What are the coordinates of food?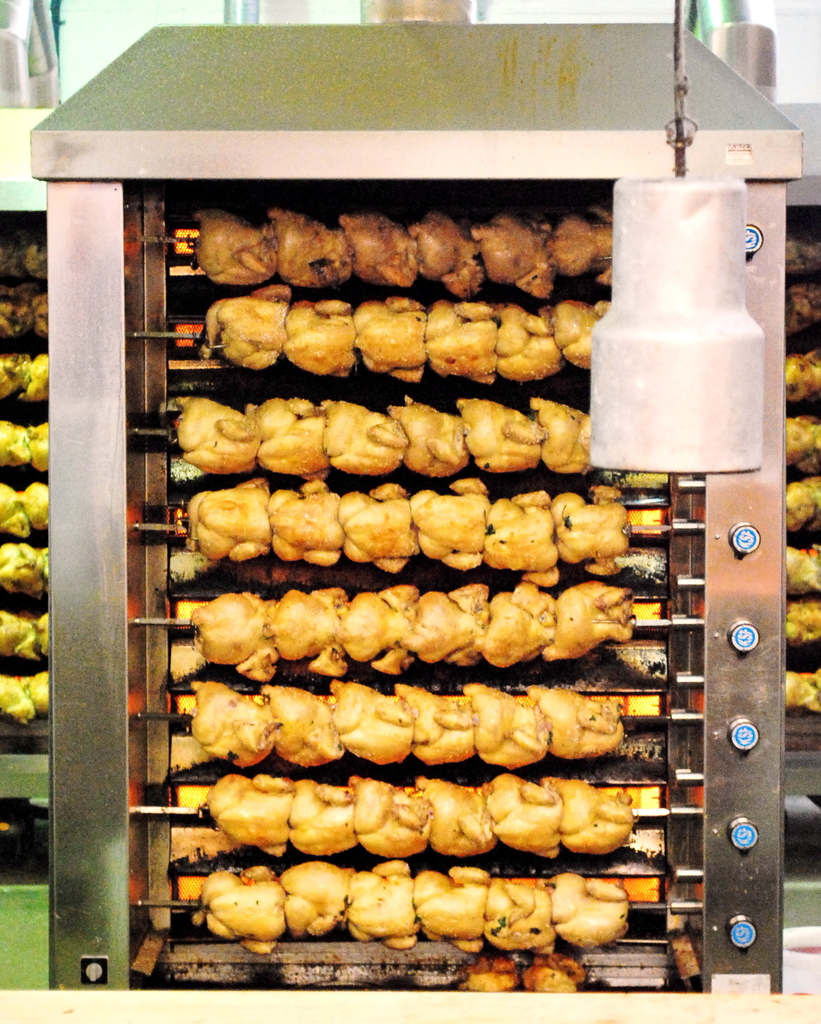
box=[314, 399, 406, 471].
